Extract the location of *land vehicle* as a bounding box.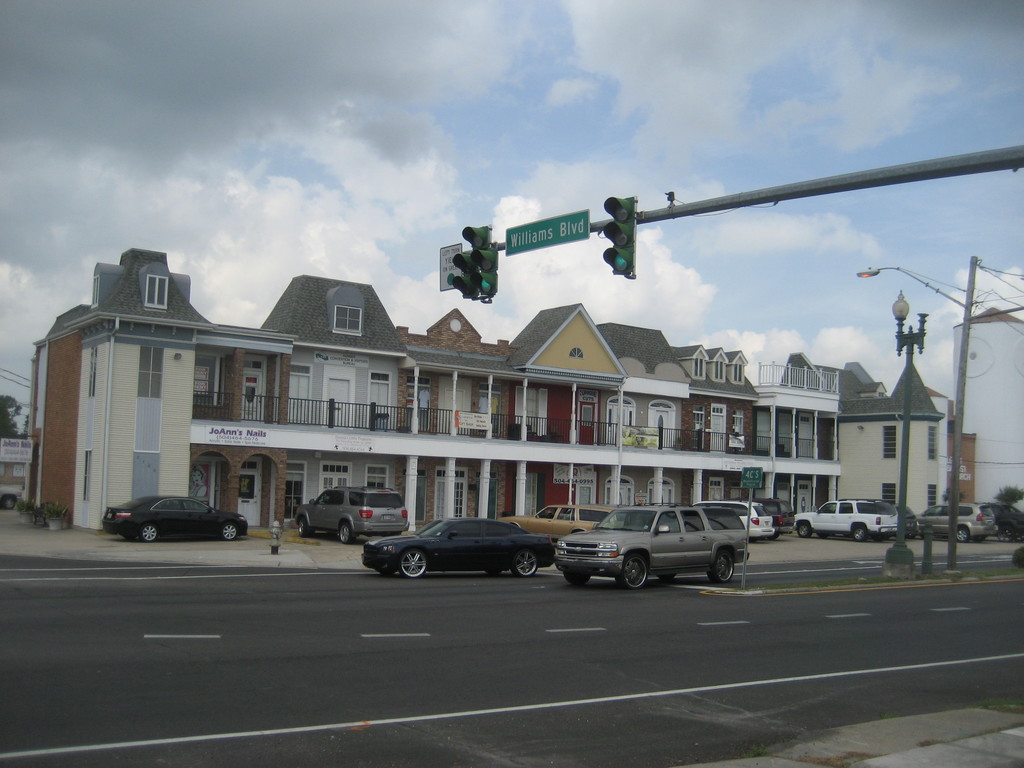
bbox=[104, 492, 248, 540].
